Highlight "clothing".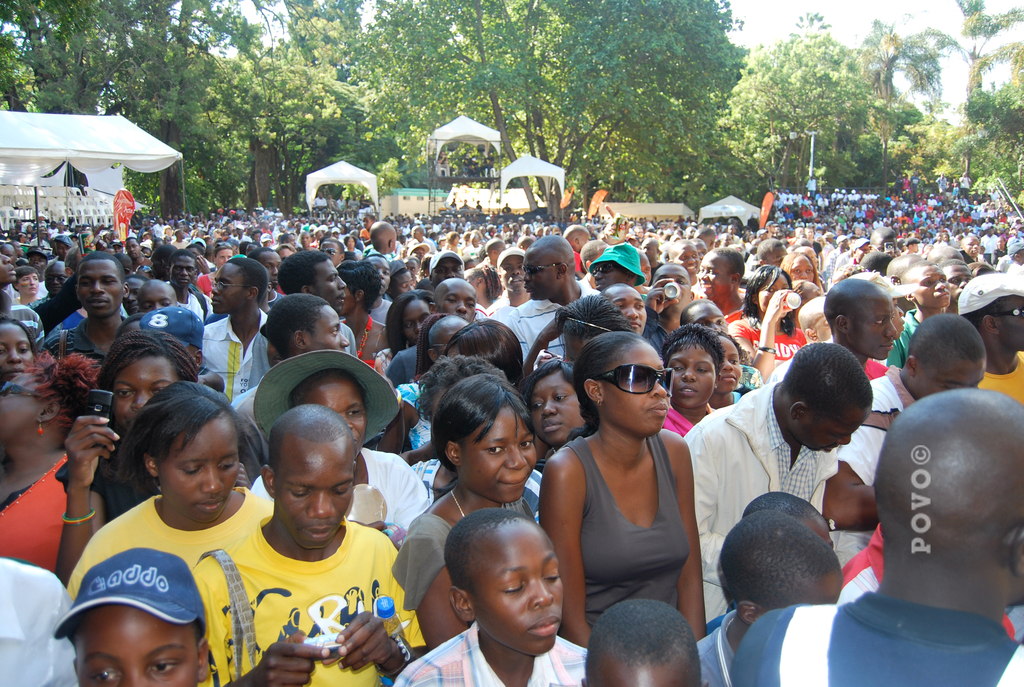
Highlighted region: bbox(373, 337, 428, 387).
